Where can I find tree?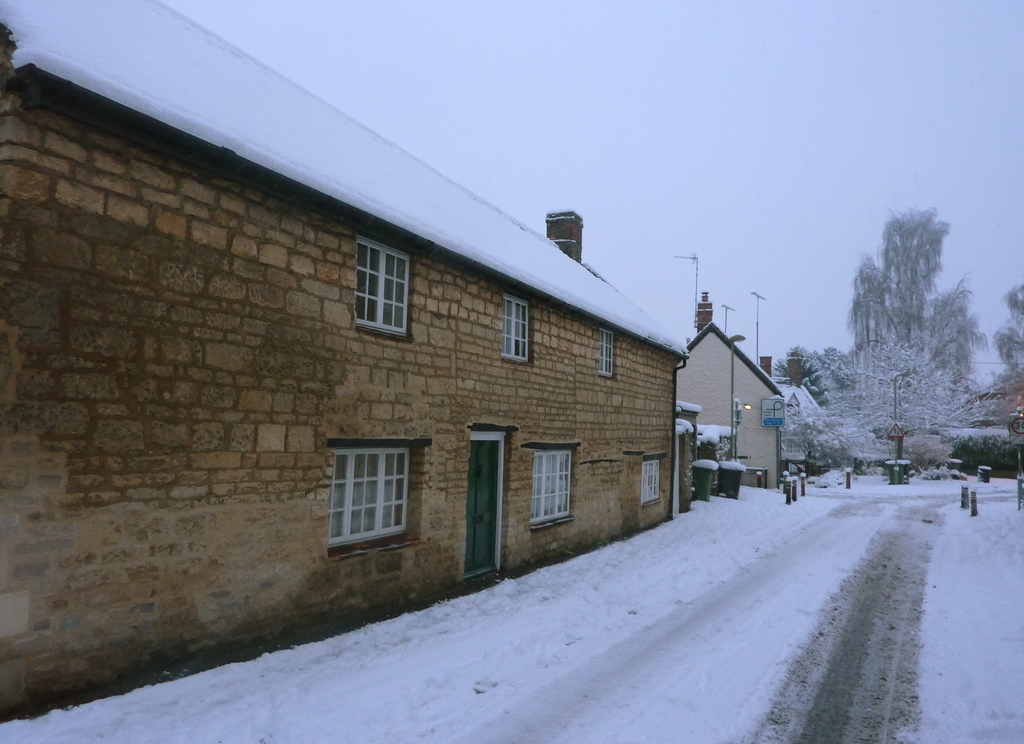
You can find it at {"left": 768, "top": 346, "right": 842, "bottom": 405}.
